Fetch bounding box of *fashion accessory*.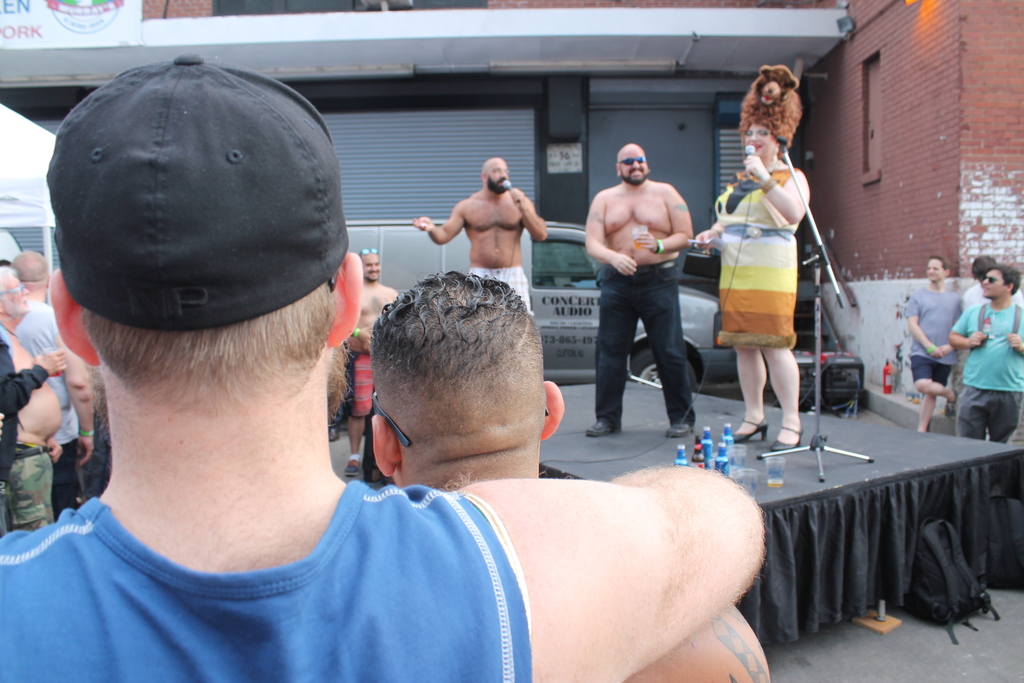
Bbox: (left=980, top=272, right=1005, bottom=286).
